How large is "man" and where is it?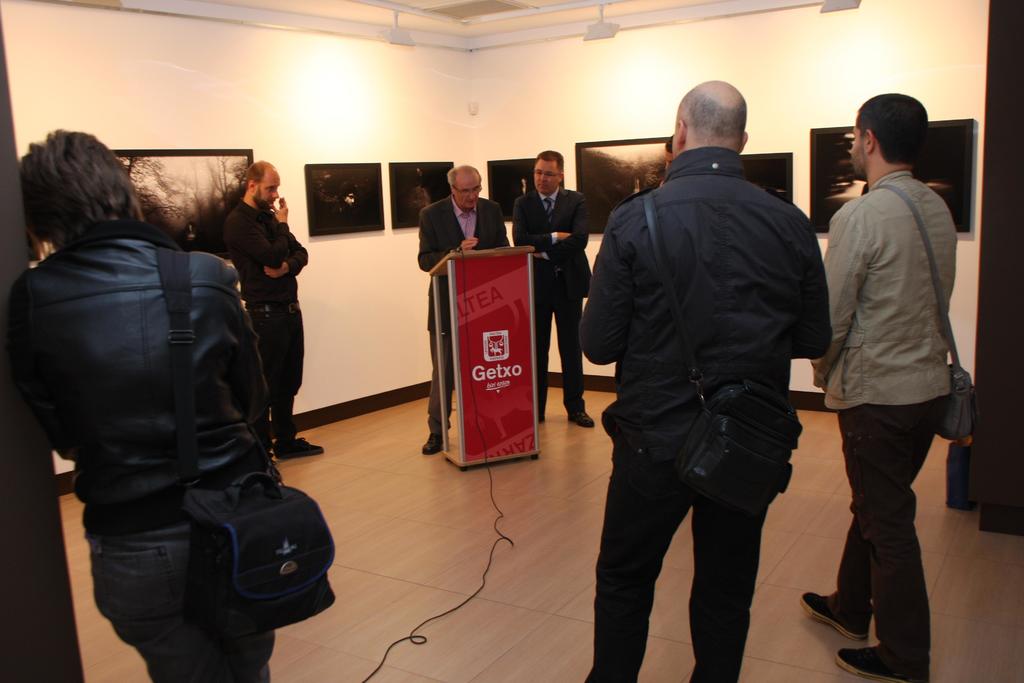
Bounding box: bbox=[511, 148, 596, 433].
